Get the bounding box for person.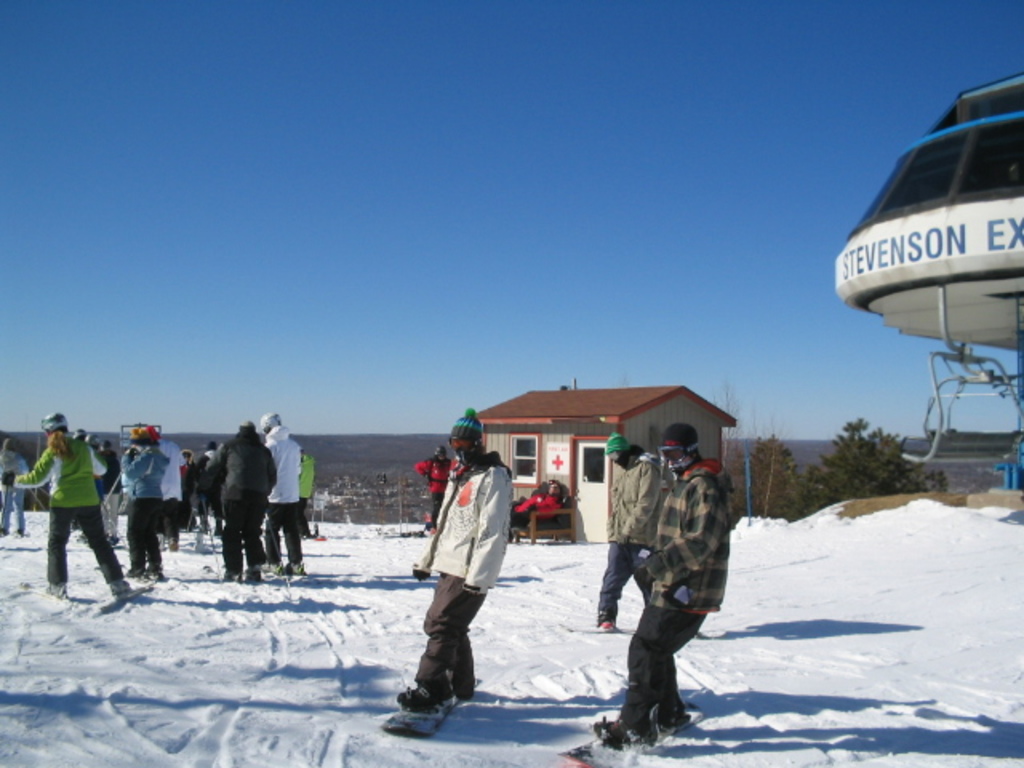
crop(501, 475, 571, 534).
